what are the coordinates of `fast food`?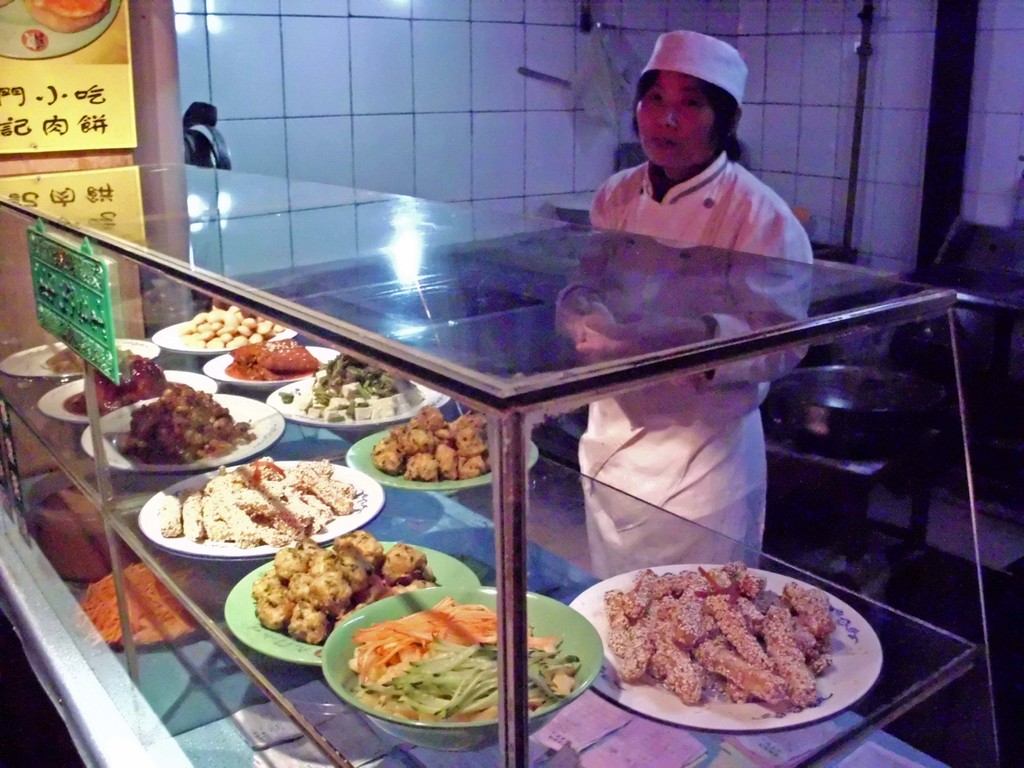
BBox(296, 337, 422, 413).
